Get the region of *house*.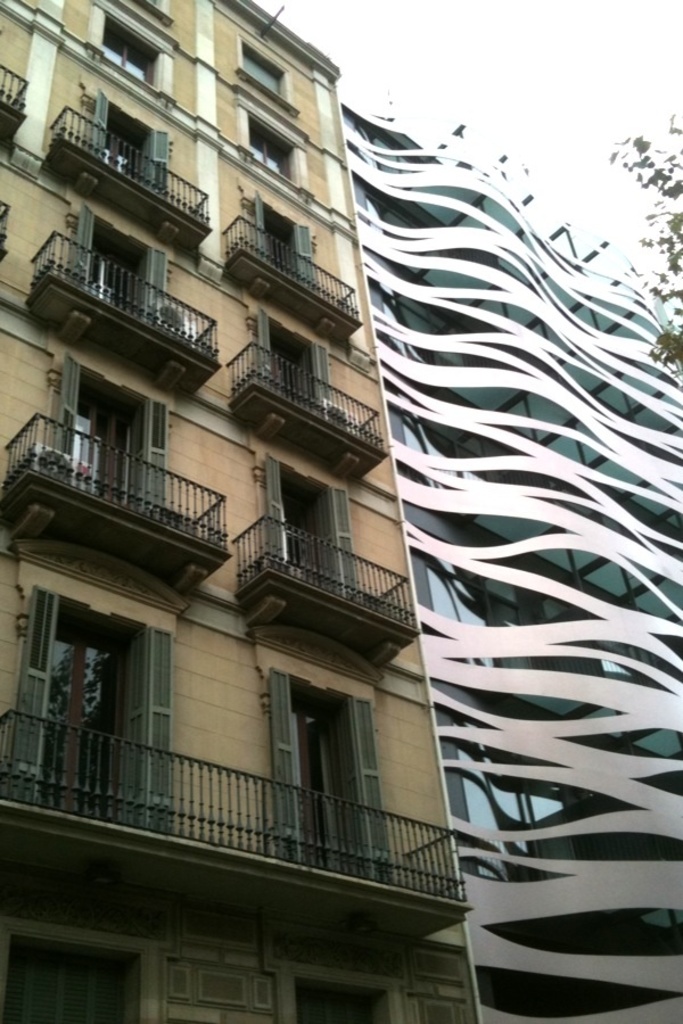
<region>0, 0, 482, 1023</region>.
